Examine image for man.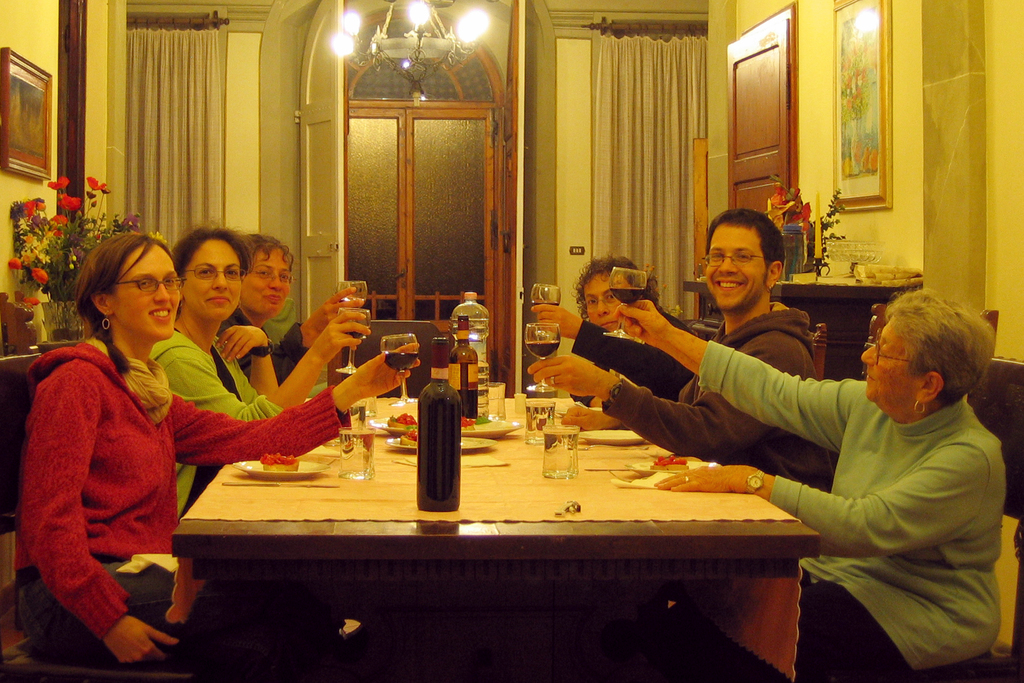
Examination result: 527:204:833:515.
